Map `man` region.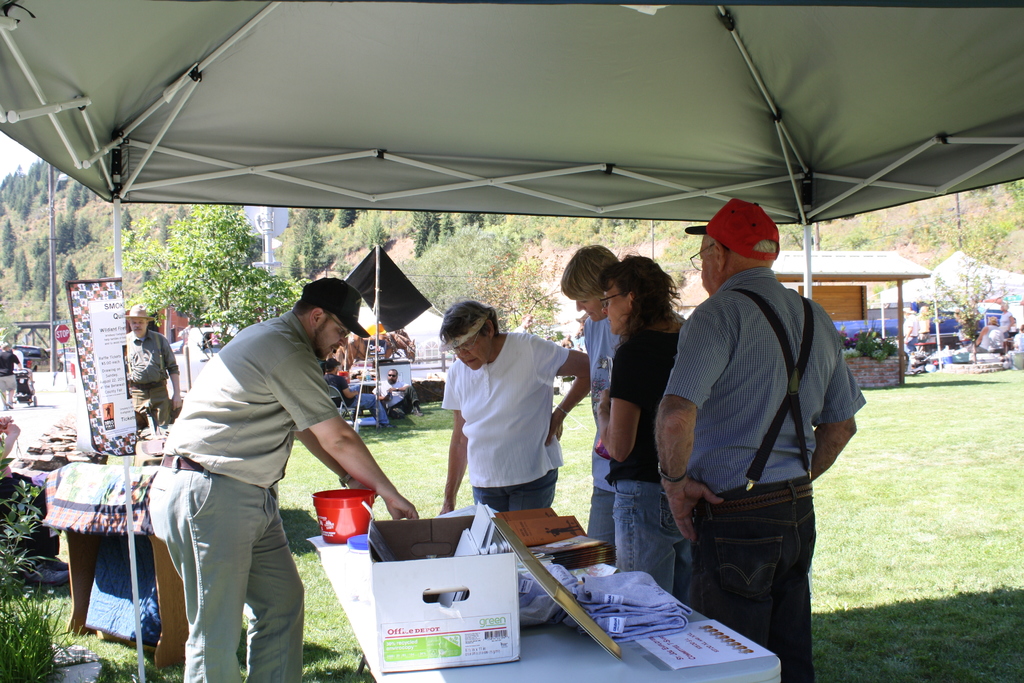
Mapped to 373 369 413 420.
